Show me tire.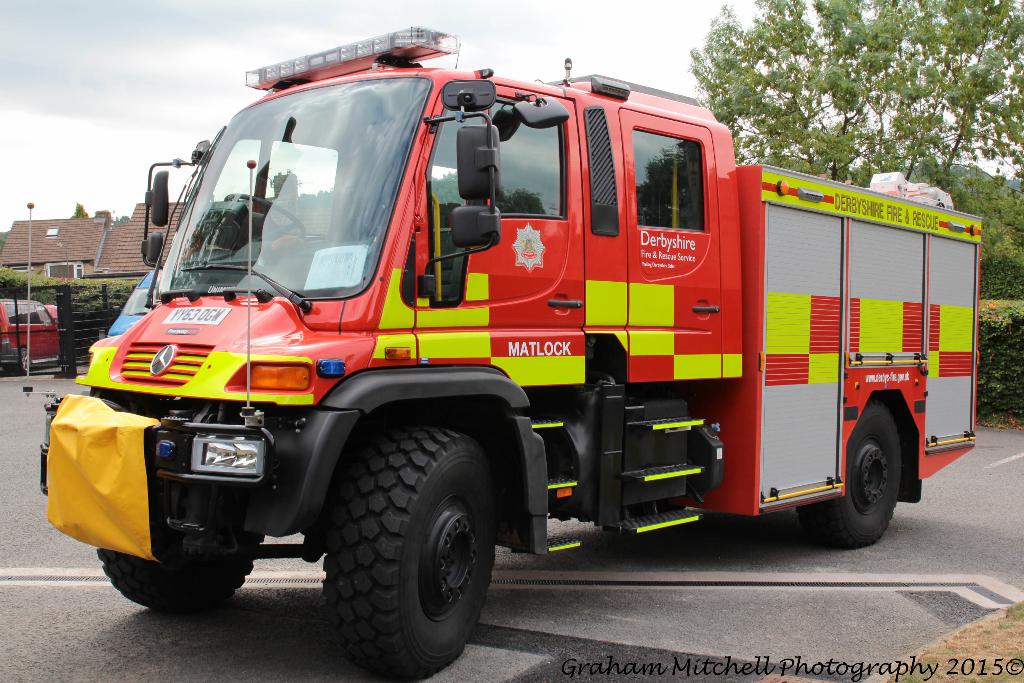
tire is here: 96, 516, 266, 618.
